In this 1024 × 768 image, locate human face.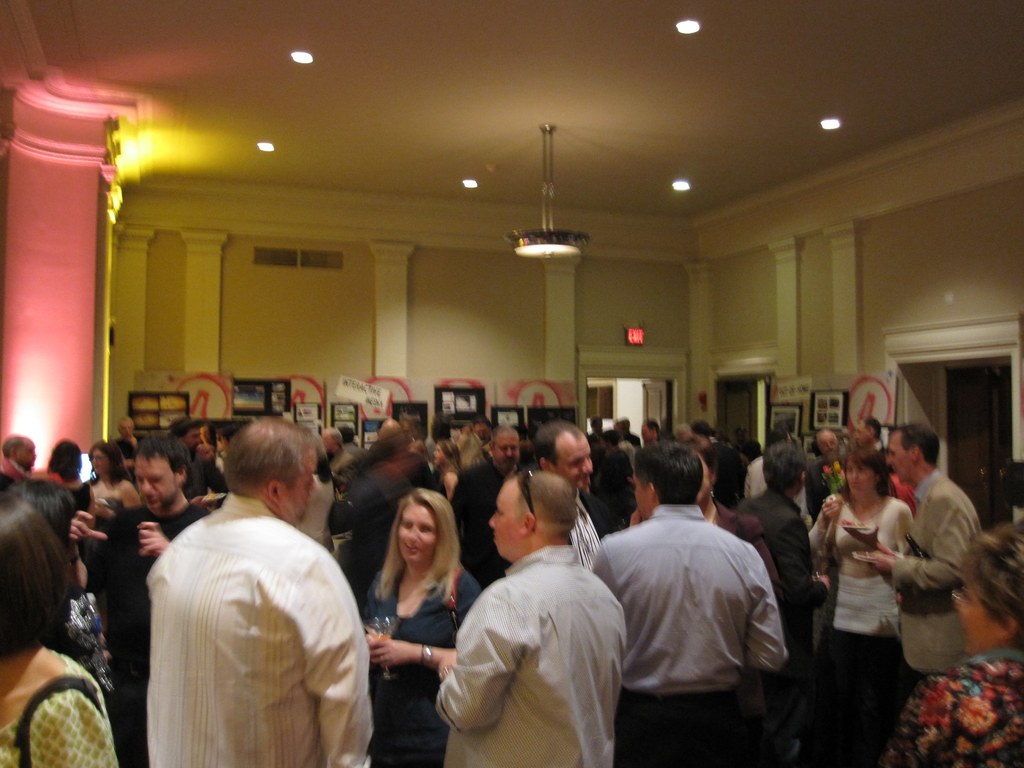
Bounding box: box=[493, 430, 522, 470].
